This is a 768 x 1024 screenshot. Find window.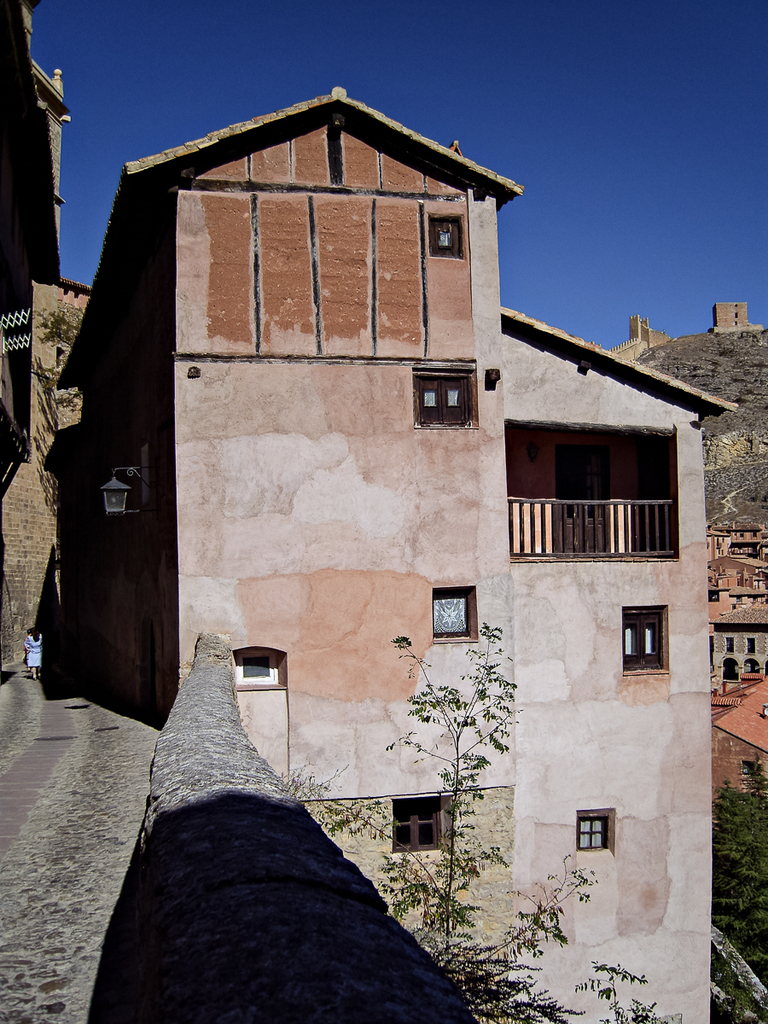
Bounding box: box(724, 641, 738, 655).
